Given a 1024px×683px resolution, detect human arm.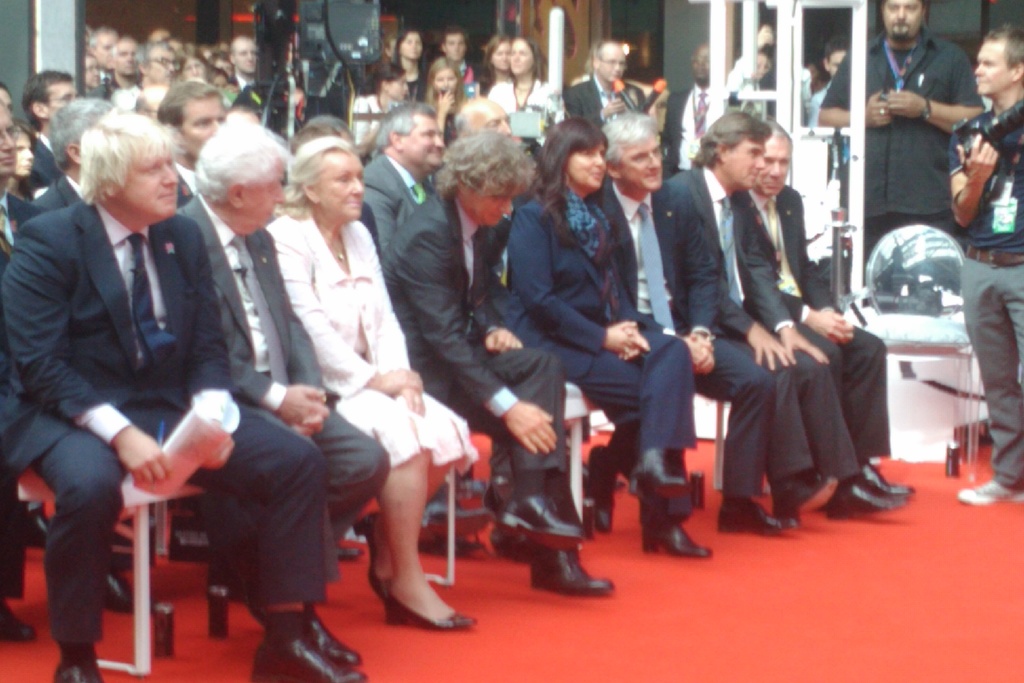
box=[4, 222, 170, 487].
